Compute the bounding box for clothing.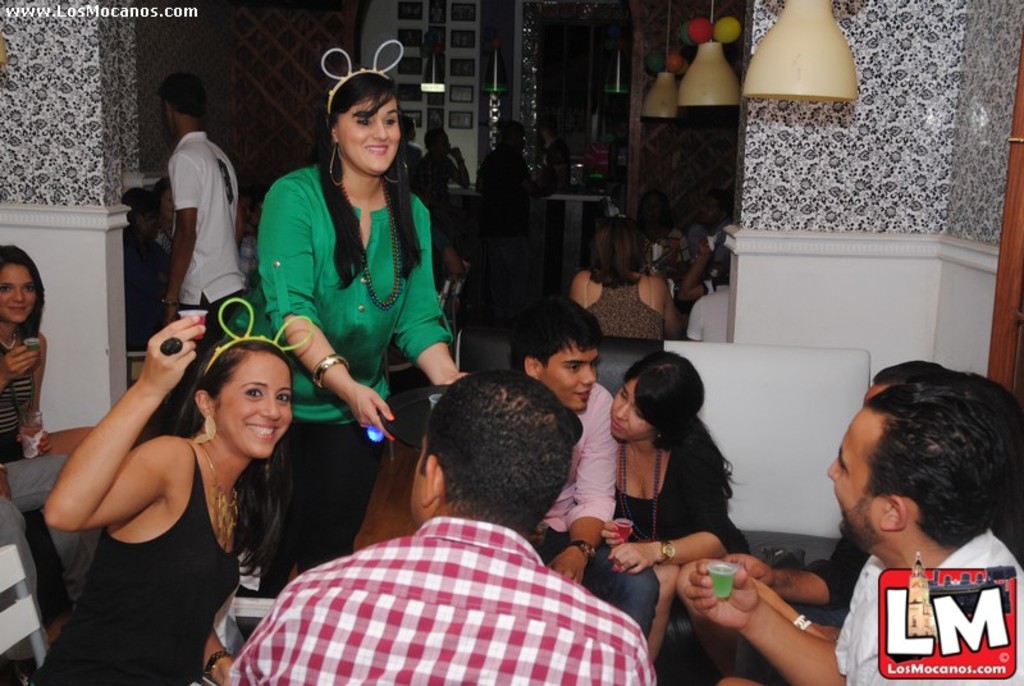
bbox=[0, 337, 36, 465].
